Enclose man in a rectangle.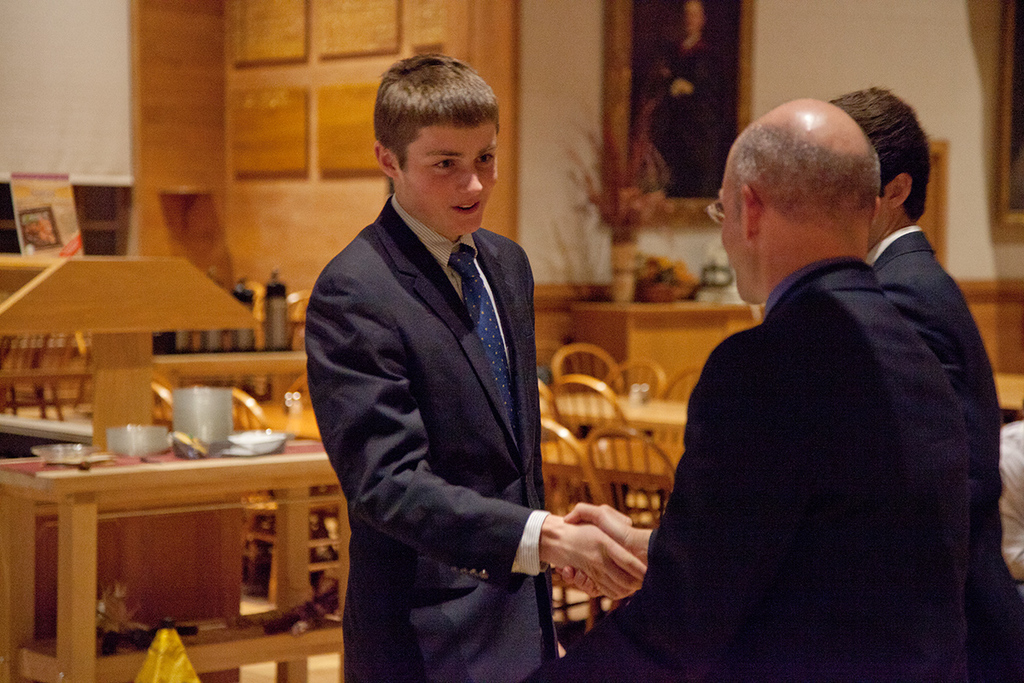
l=557, t=99, r=969, b=682.
